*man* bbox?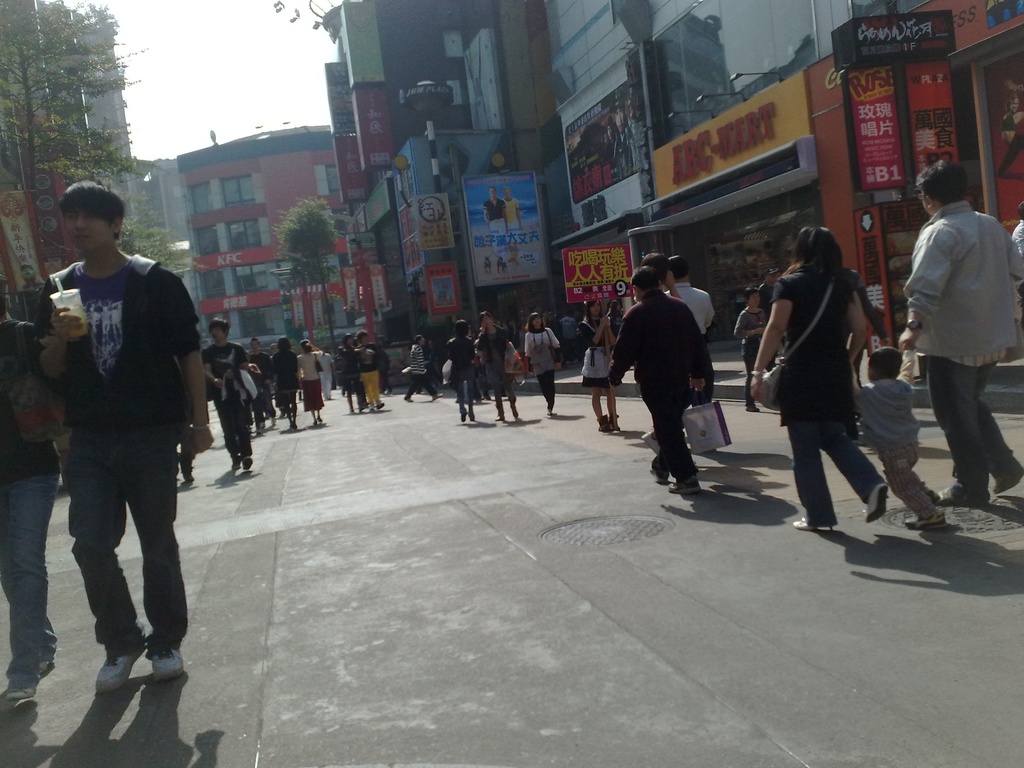
l=402, t=332, r=444, b=402
